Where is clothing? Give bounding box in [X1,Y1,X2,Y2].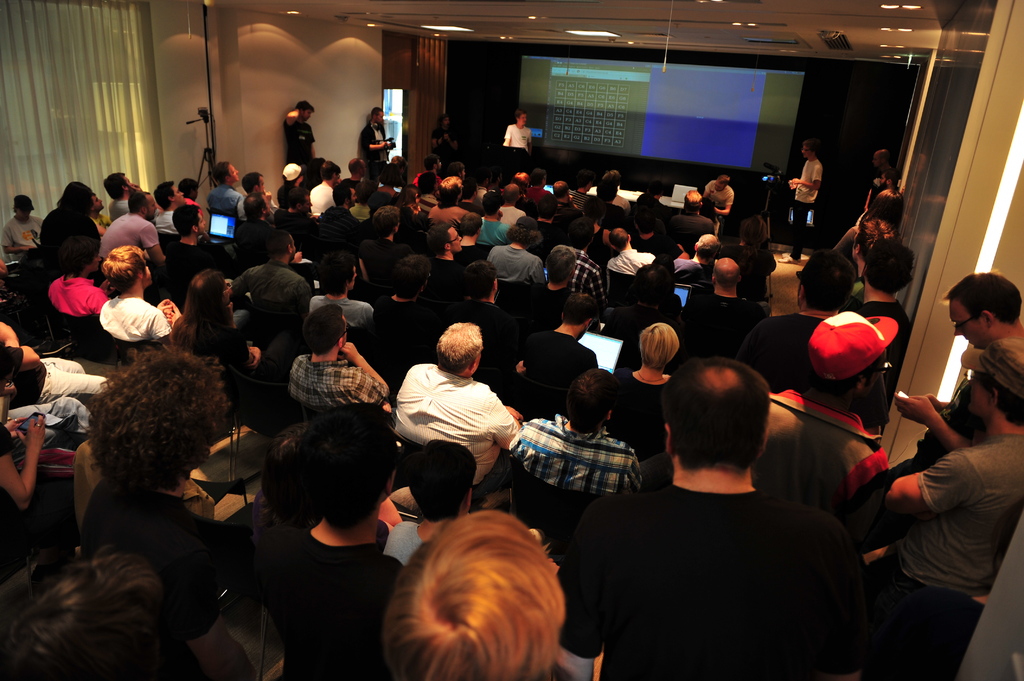
[508,414,641,492].
